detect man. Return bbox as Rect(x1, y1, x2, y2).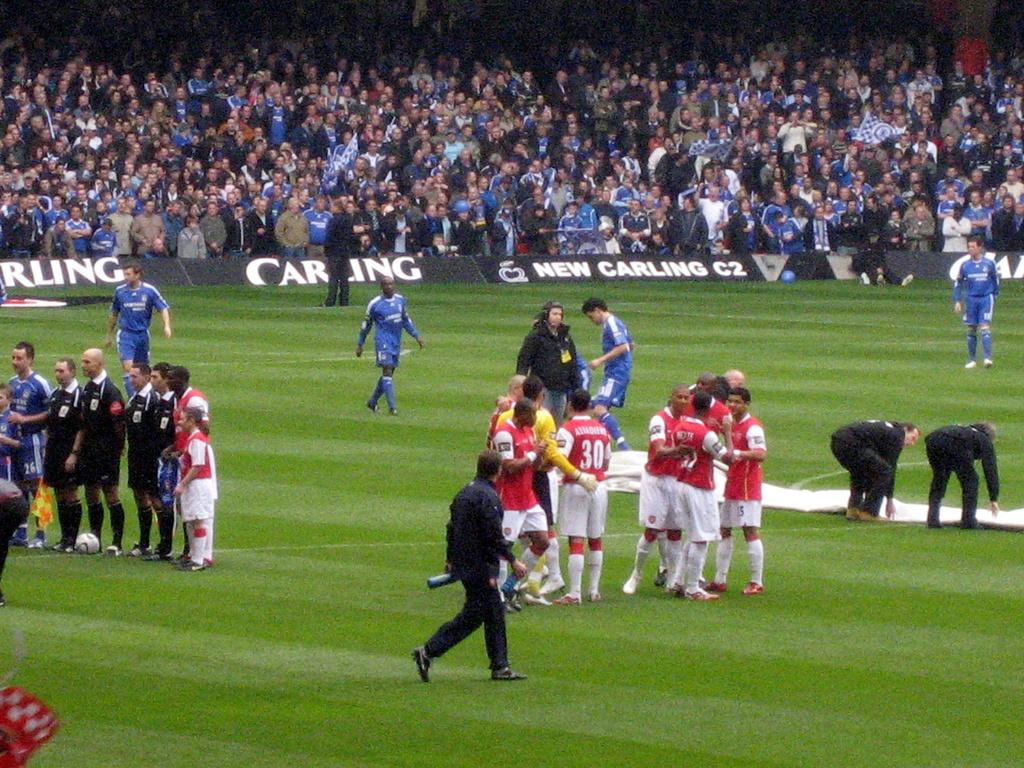
Rect(588, 298, 634, 444).
